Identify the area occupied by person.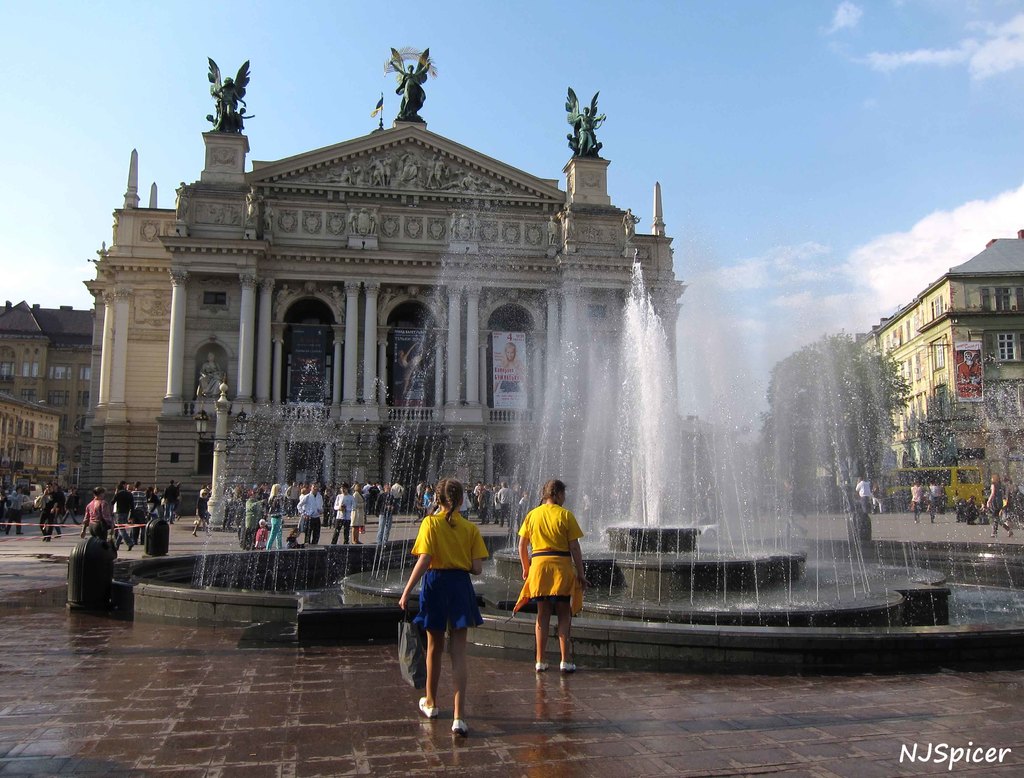
Area: select_region(359, 207, 371, 237).
